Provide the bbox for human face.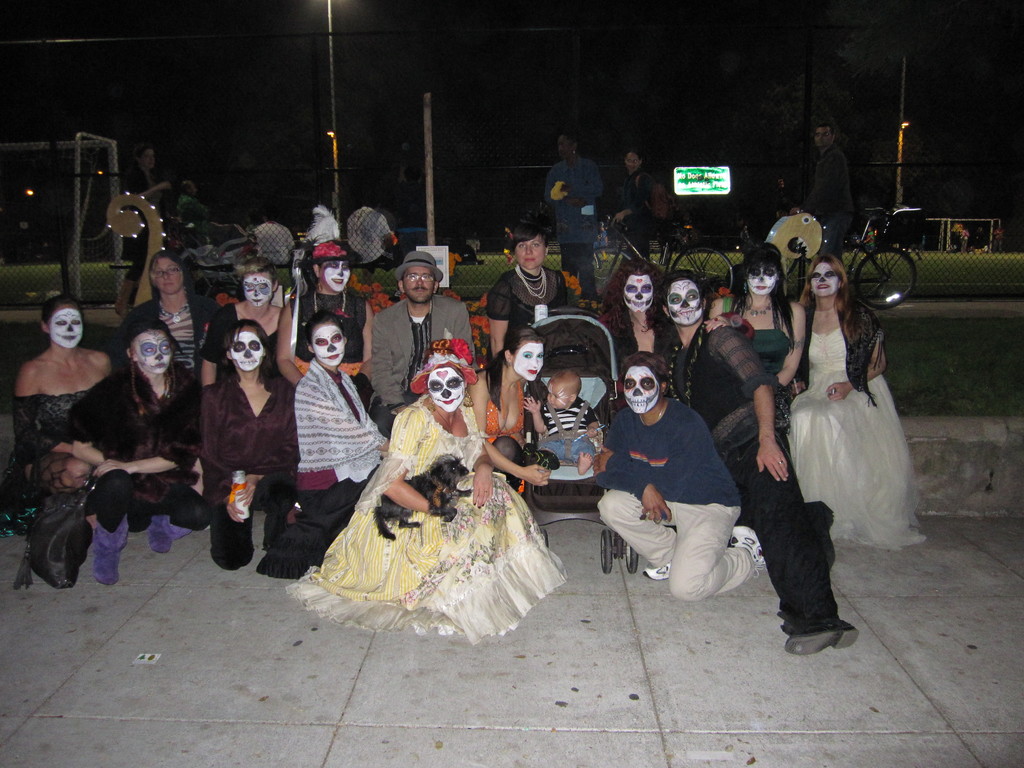
<bbox>514, 237, 546, 268</bbox>.
